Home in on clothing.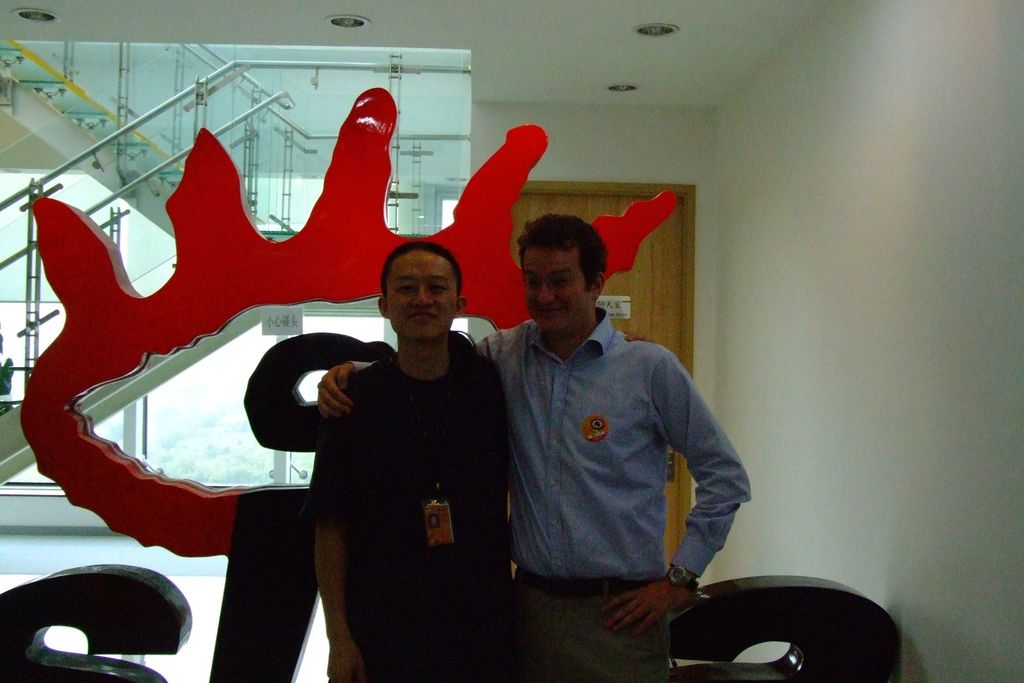
Homed in at l=351, t=302, r=755, b=577.
